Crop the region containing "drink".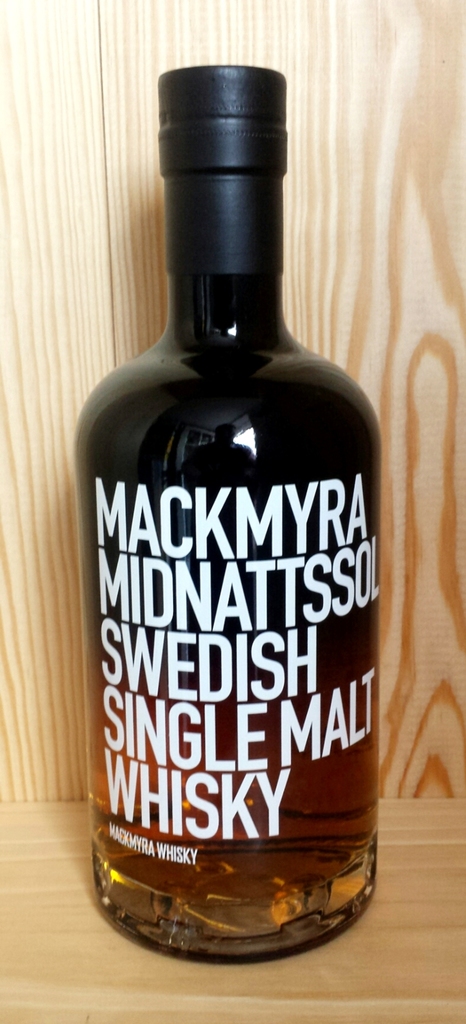
Crop region: {"left": 89, "top": 780, "right": 384, "bottom": 941}.
